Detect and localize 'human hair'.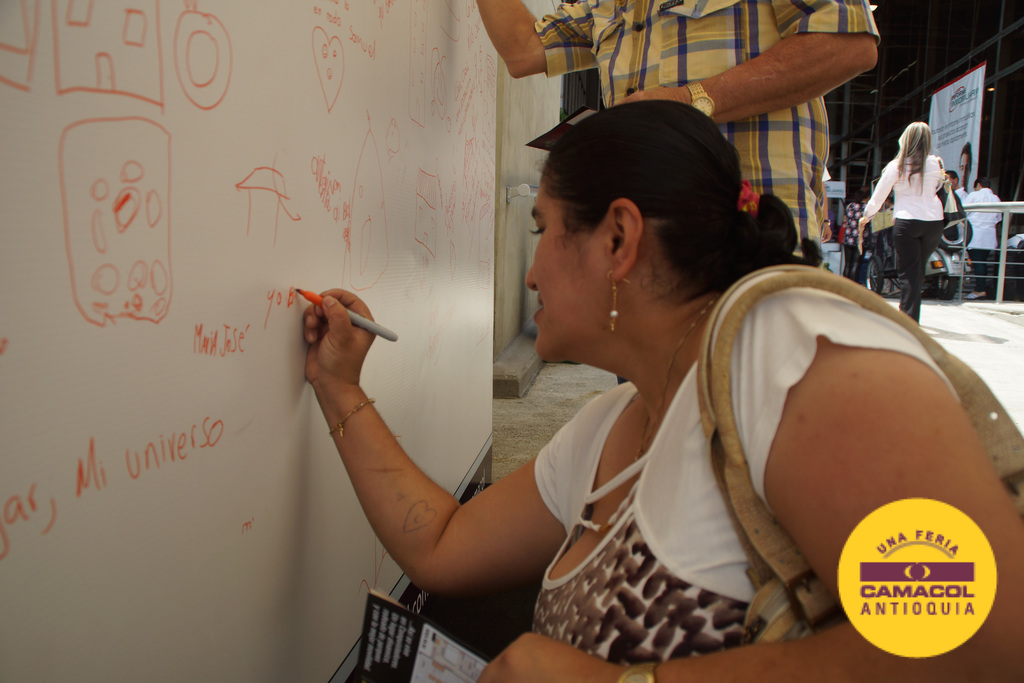
Localized at 945,170,959,183.
